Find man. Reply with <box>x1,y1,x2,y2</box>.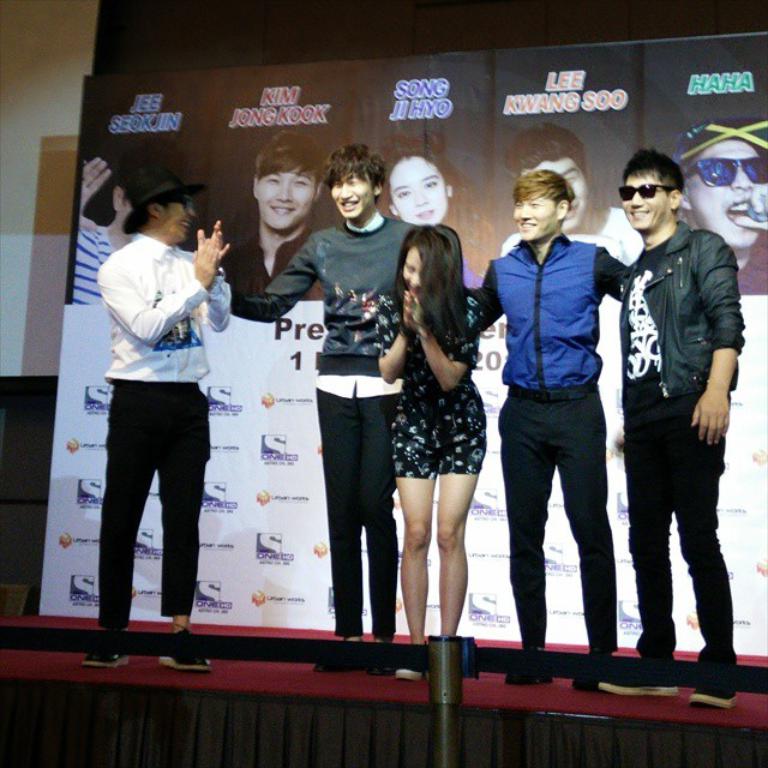
<box>227,138,421,683</box>.
